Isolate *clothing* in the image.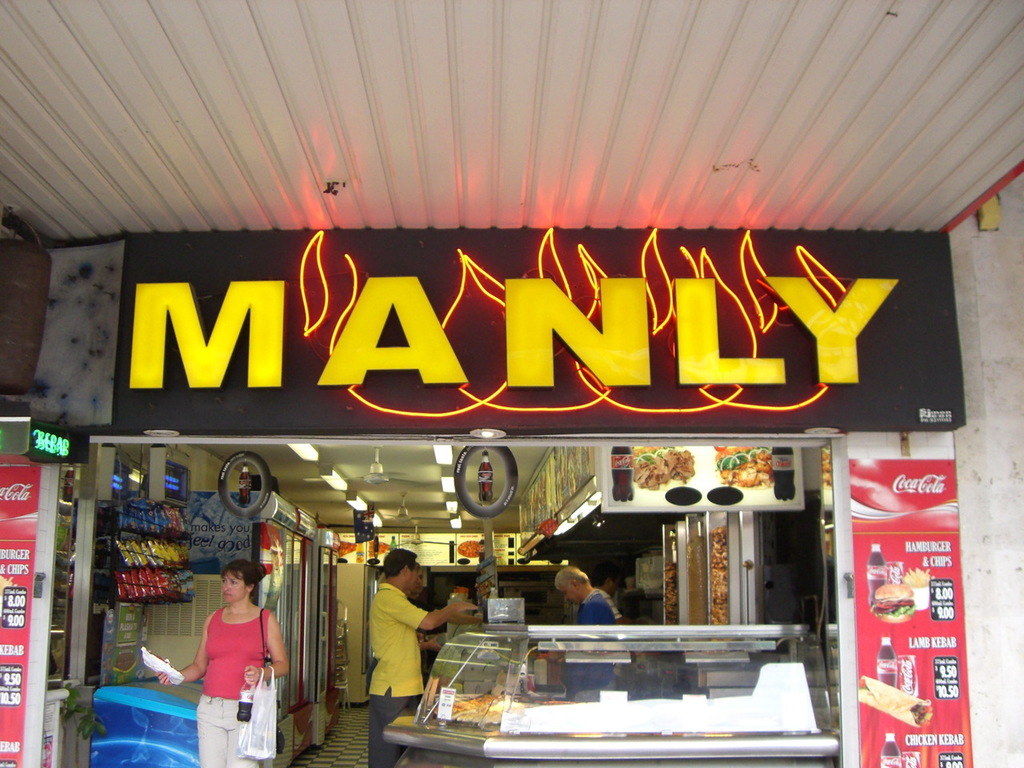
Isolated region: <region>404, 593, 436, 684</region>.
